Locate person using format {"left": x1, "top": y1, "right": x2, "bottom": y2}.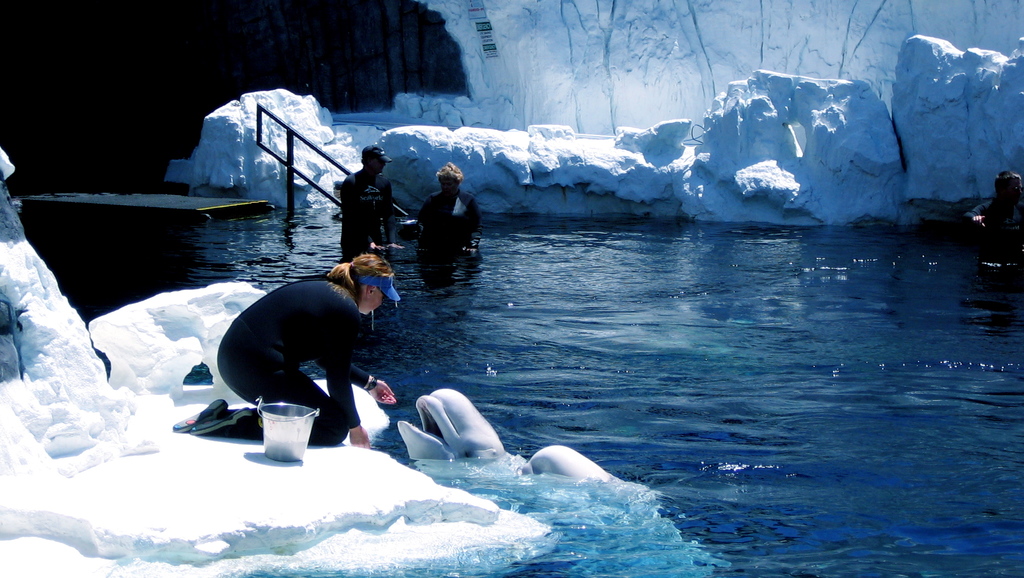
{"left": 335, "top": 141, "right": 401, "bottom": 257}.
